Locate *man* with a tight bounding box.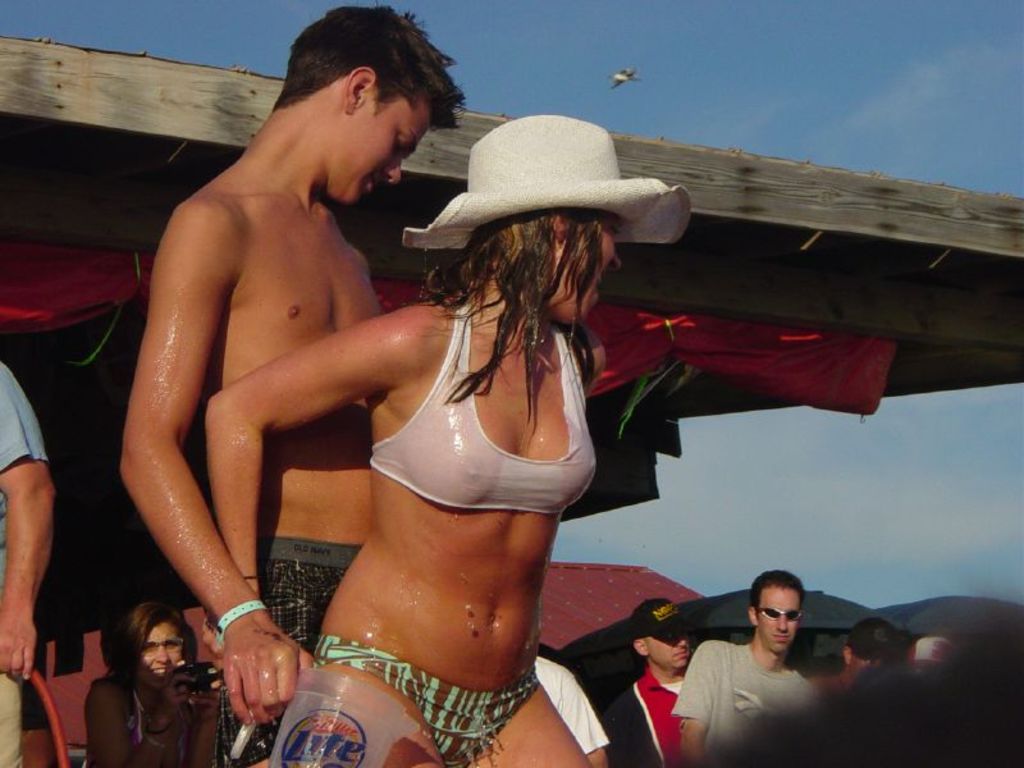
<box>116,0,460,767</box>.
